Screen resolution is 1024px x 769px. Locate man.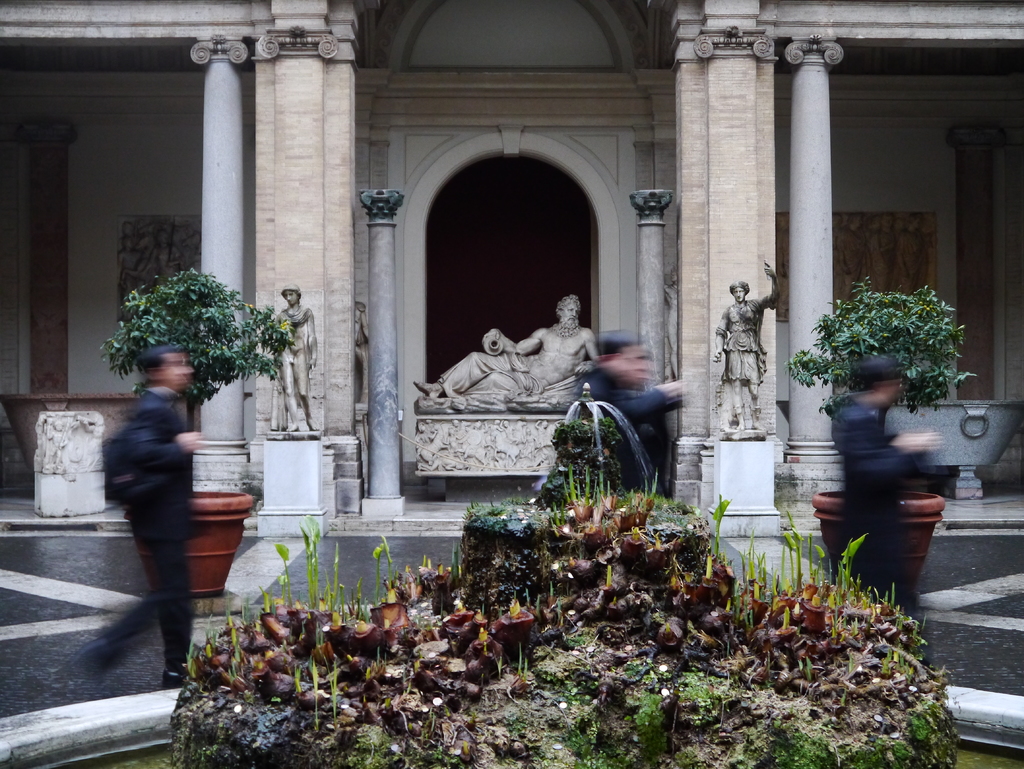
[710, 260, 781, 431].
